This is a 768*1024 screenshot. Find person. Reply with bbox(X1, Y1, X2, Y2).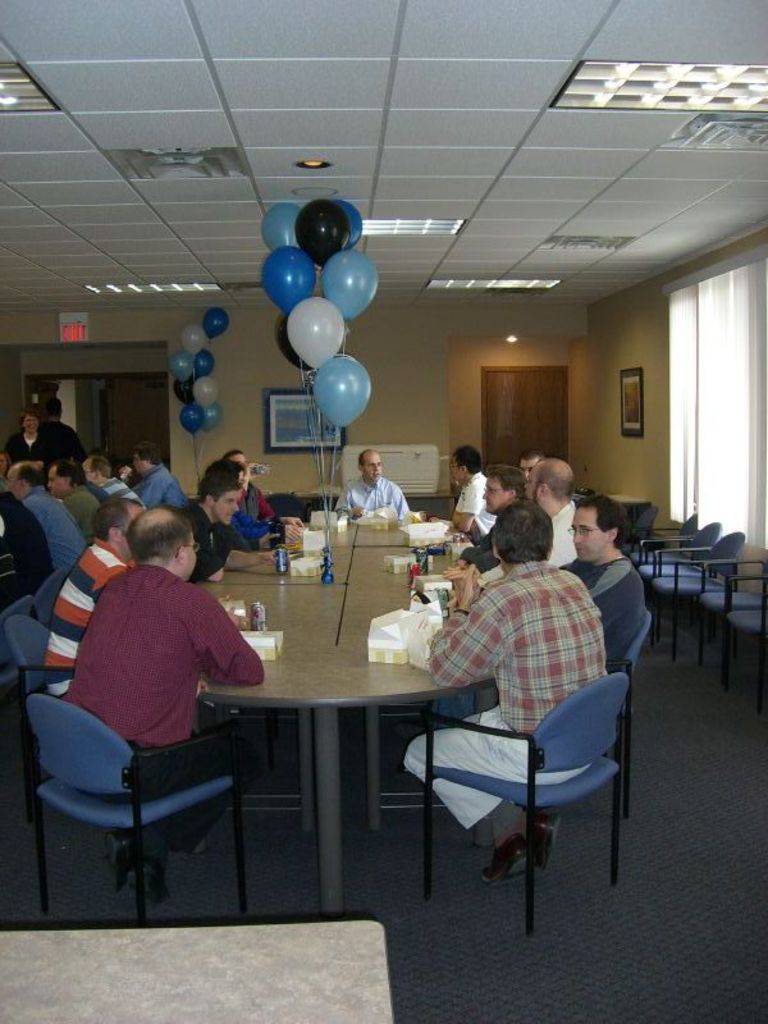
bbox(45, 497, 147, 699).
